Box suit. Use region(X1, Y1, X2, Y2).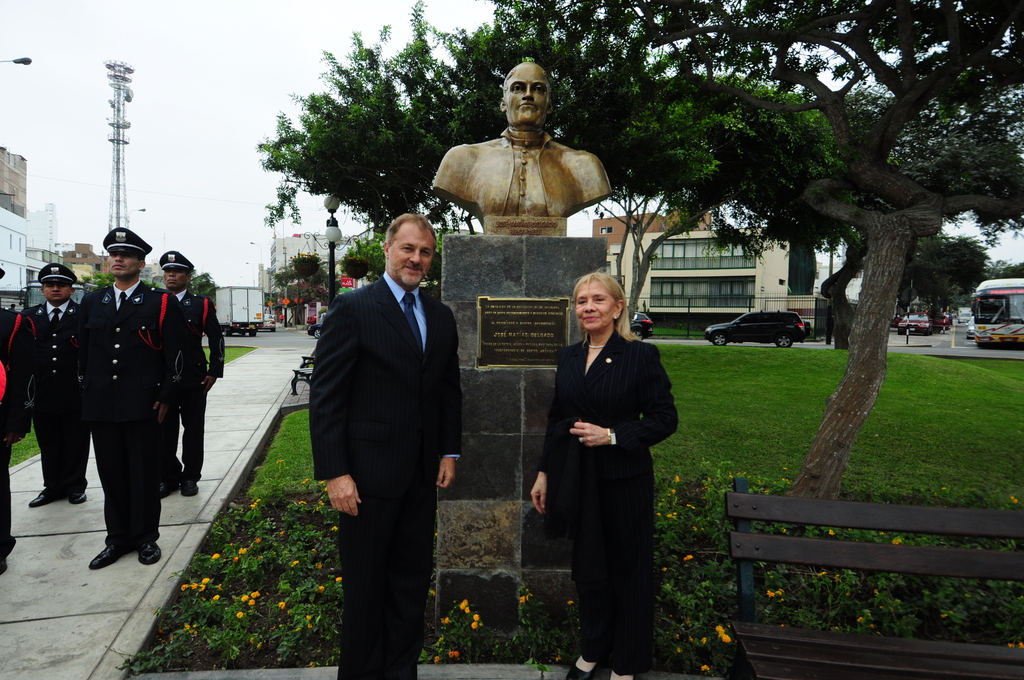
region(0, 305, 41, 556).
